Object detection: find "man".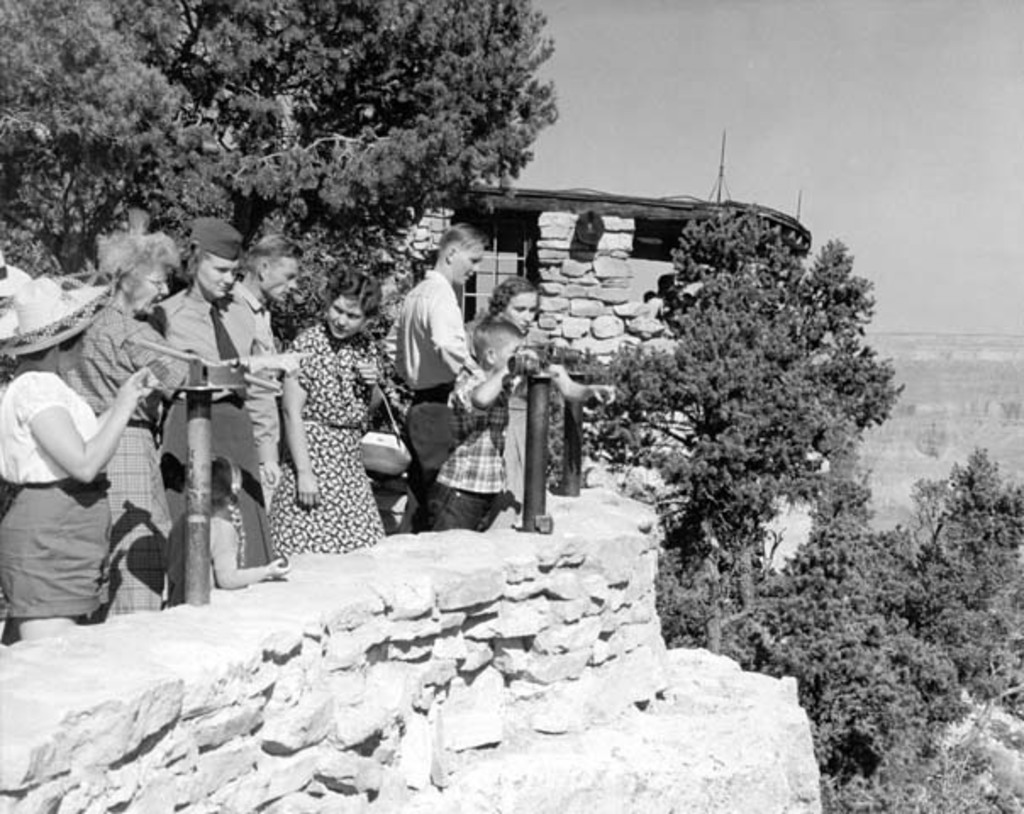
395 215 485 549.
